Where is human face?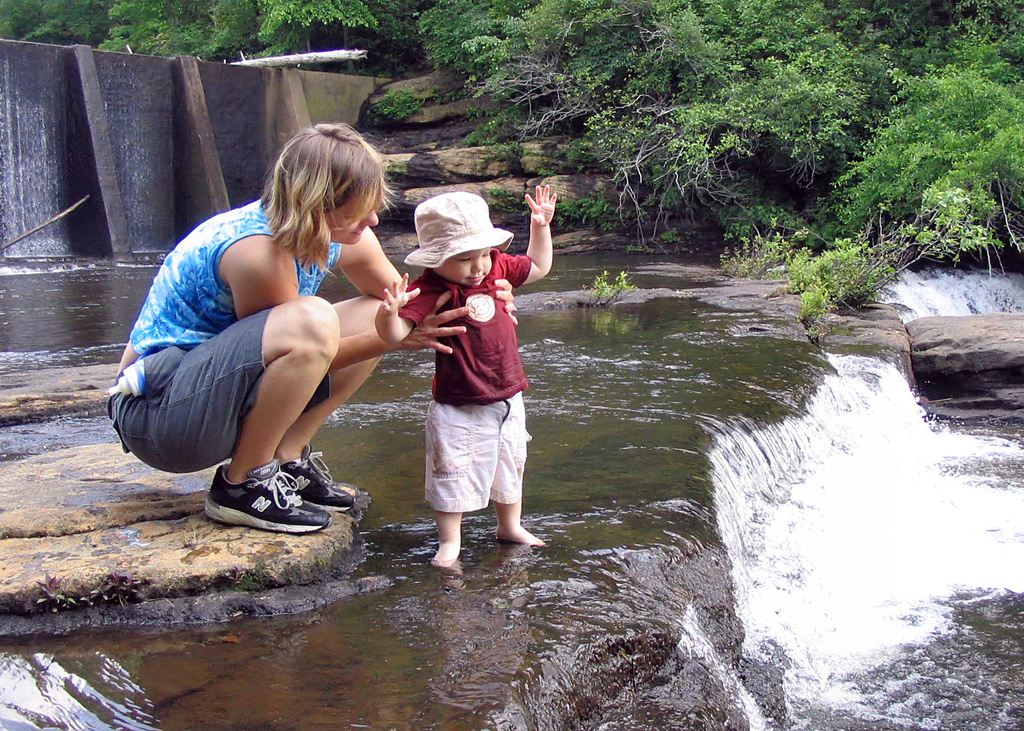
{"x1": 330, "y1": 195, "x2": 374, "y2": 243}.
